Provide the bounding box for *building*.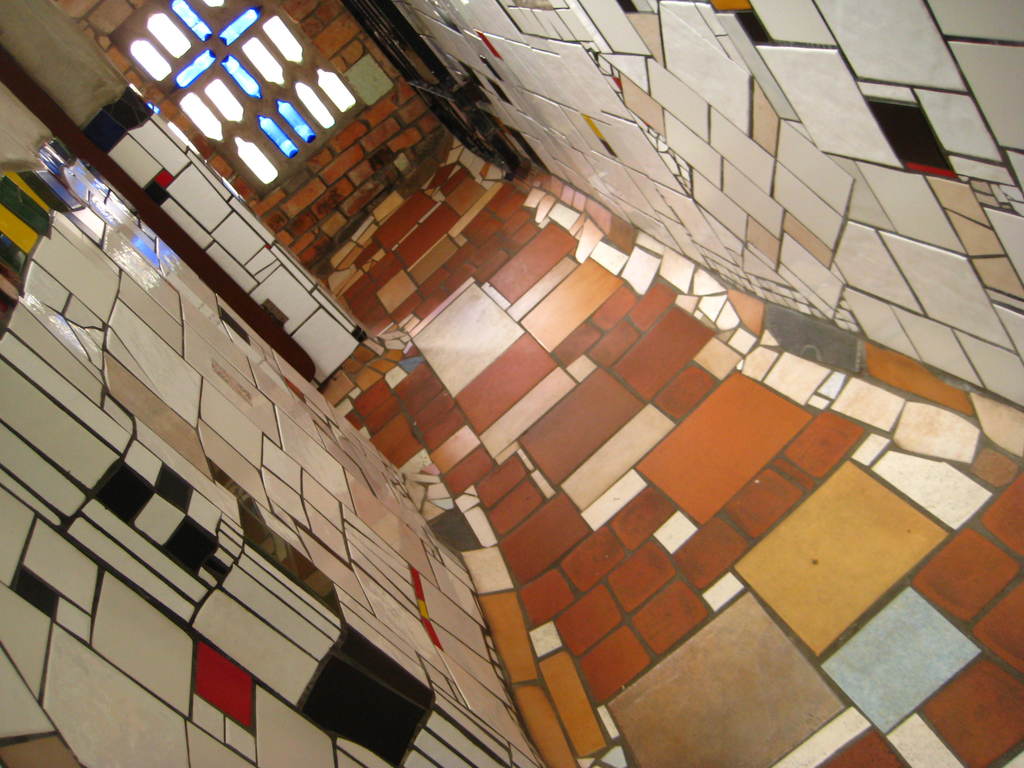
{"x1": 0, "y1": 0, "x2": 1023, "y2": 765}.
